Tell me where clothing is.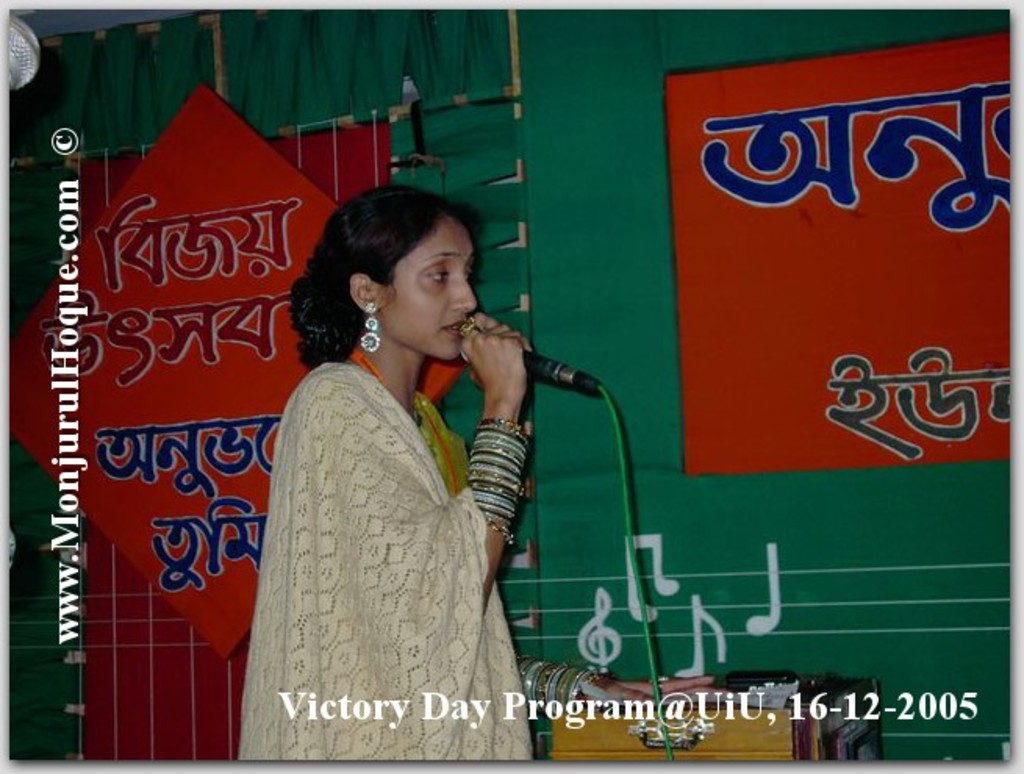
clothing is at 241:280:558:730.
